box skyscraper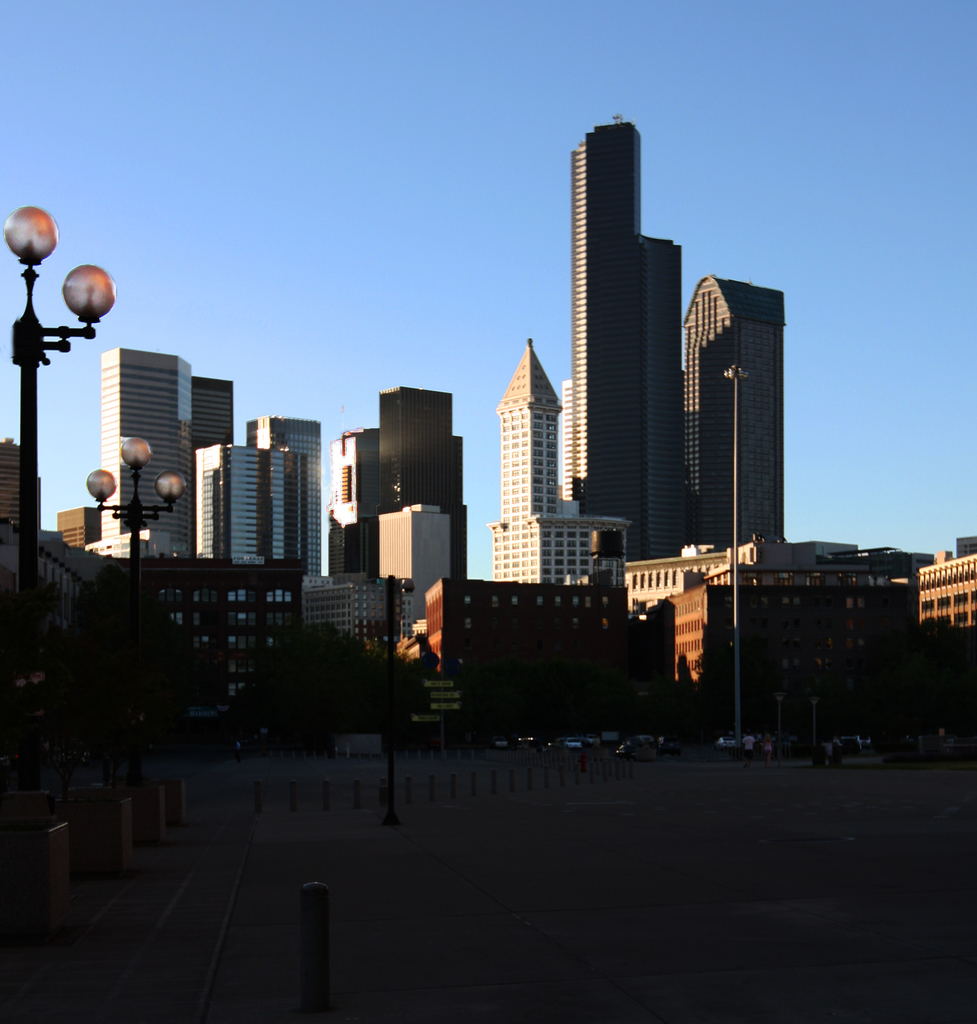
568,120,641,557
